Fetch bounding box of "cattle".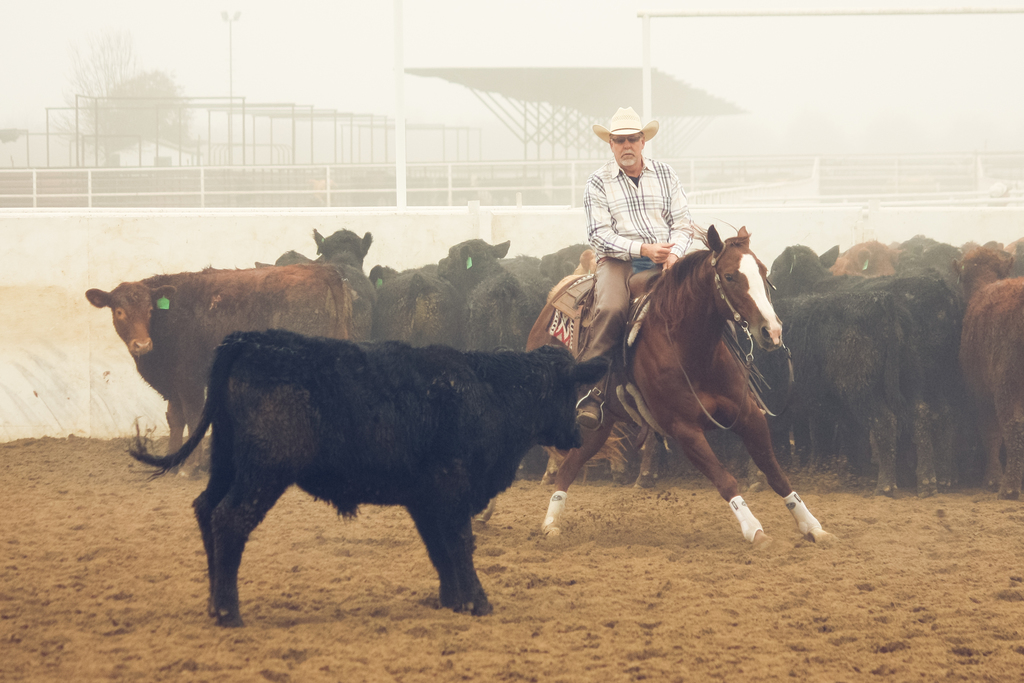
Bbox: 952/242/1023/497.
